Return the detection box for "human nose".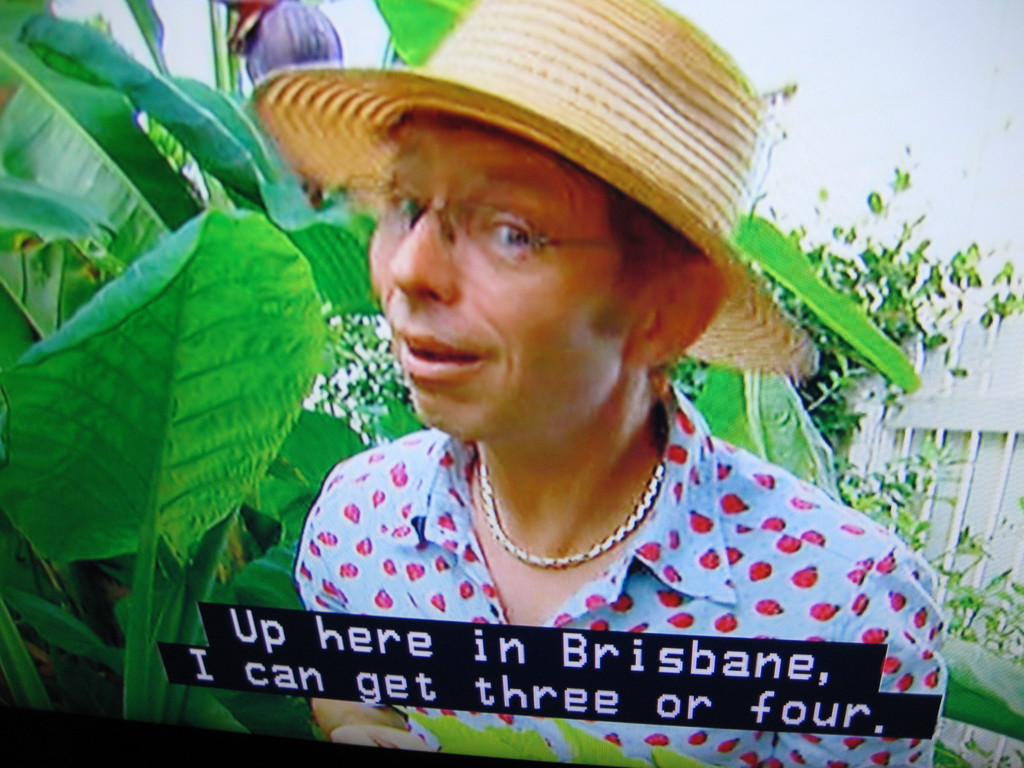
<bbox>375, 212, 463, 313</bbox>.
